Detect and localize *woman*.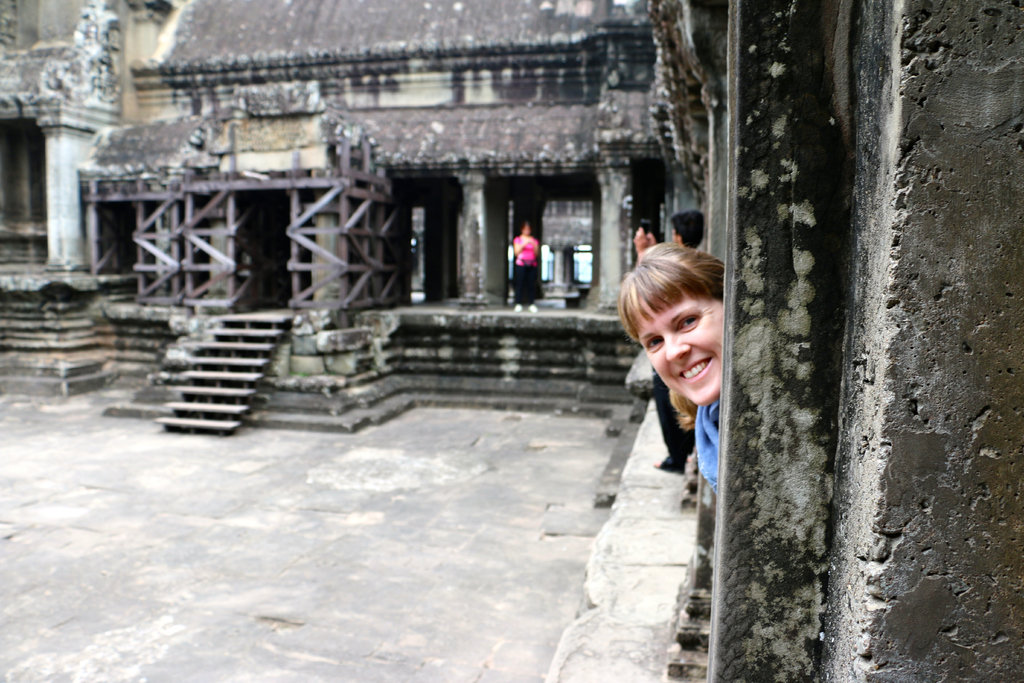
Localized at rect(511, 220, 541, 316).
